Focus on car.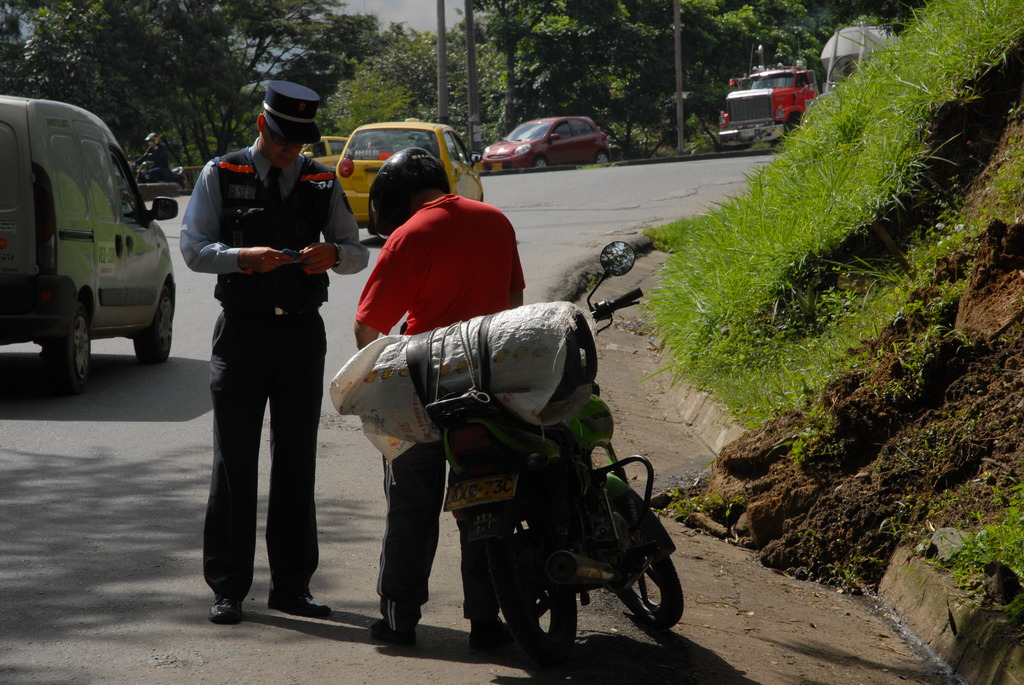
Focused at rect(484, 116, 611, 171).
